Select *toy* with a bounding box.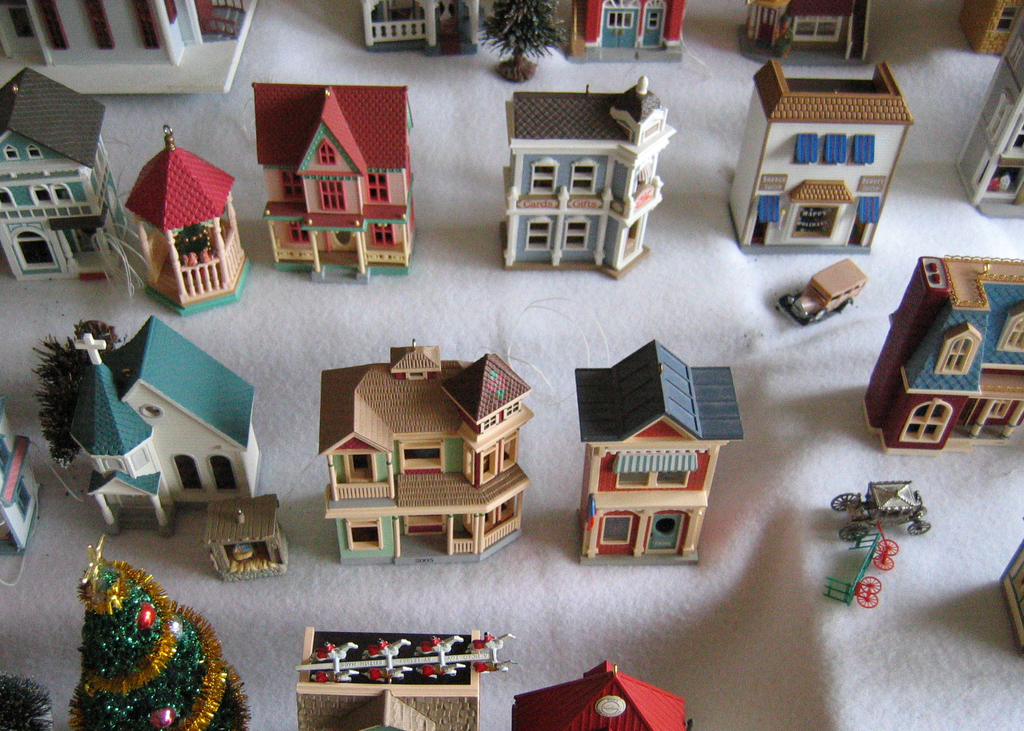
locate(303, 332, 547, 568).
